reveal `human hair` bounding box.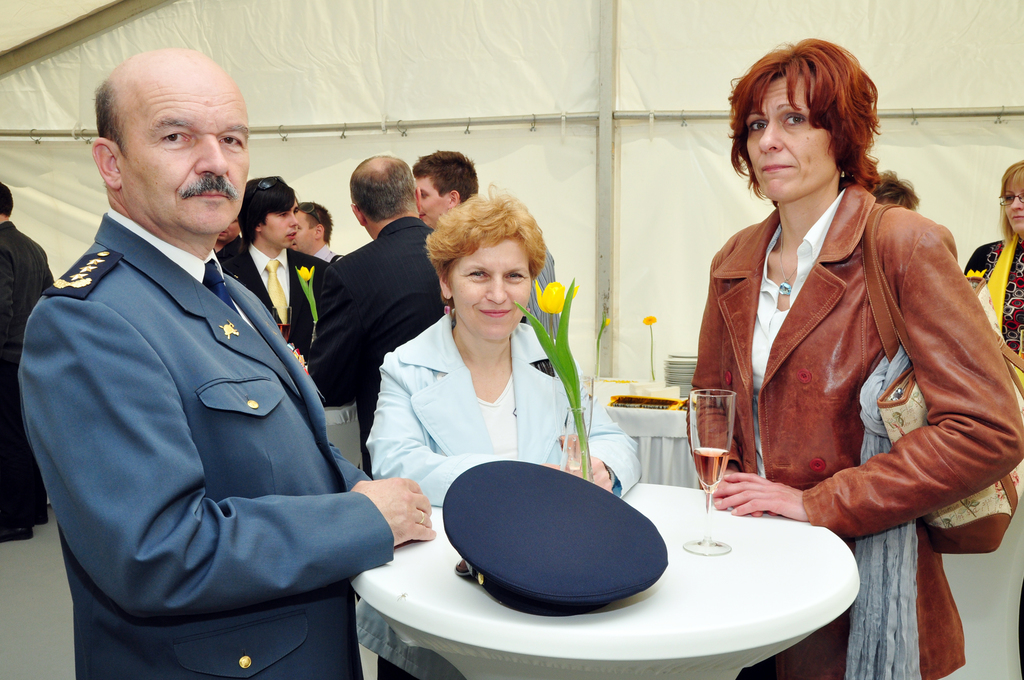
Revealed: [left=238, top=174, right=297, bottom=247].
